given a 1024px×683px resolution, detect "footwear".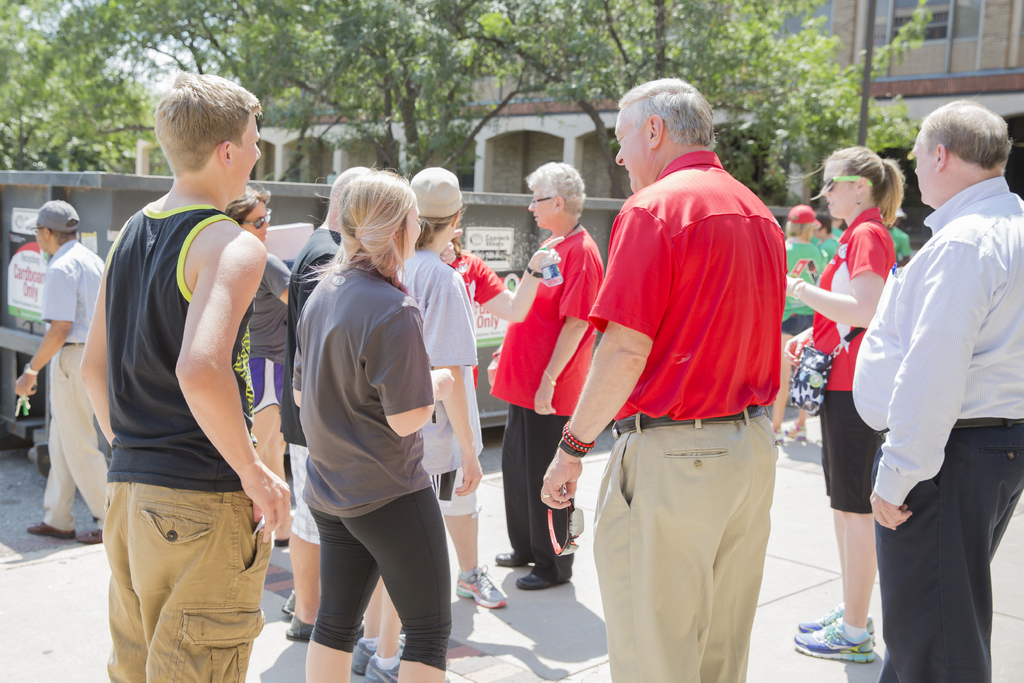
<region>773, 429, 785, 448</region>.
